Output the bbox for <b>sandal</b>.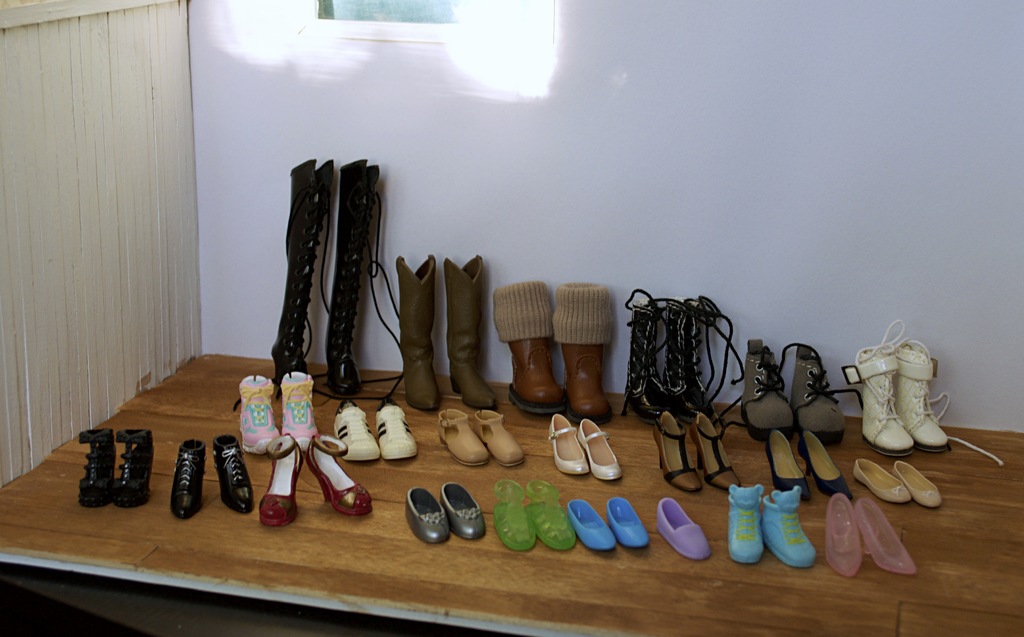
pyautogui.locateOnScreen(767, 429, 810, 497).
